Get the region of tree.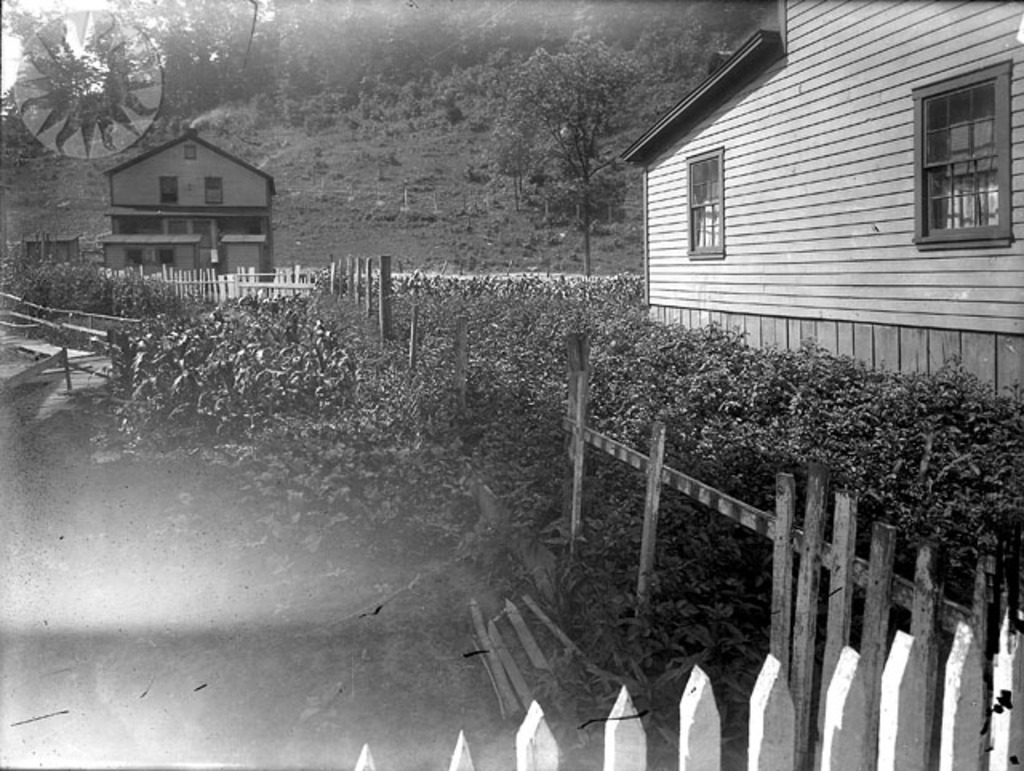
0/0/106/158.
